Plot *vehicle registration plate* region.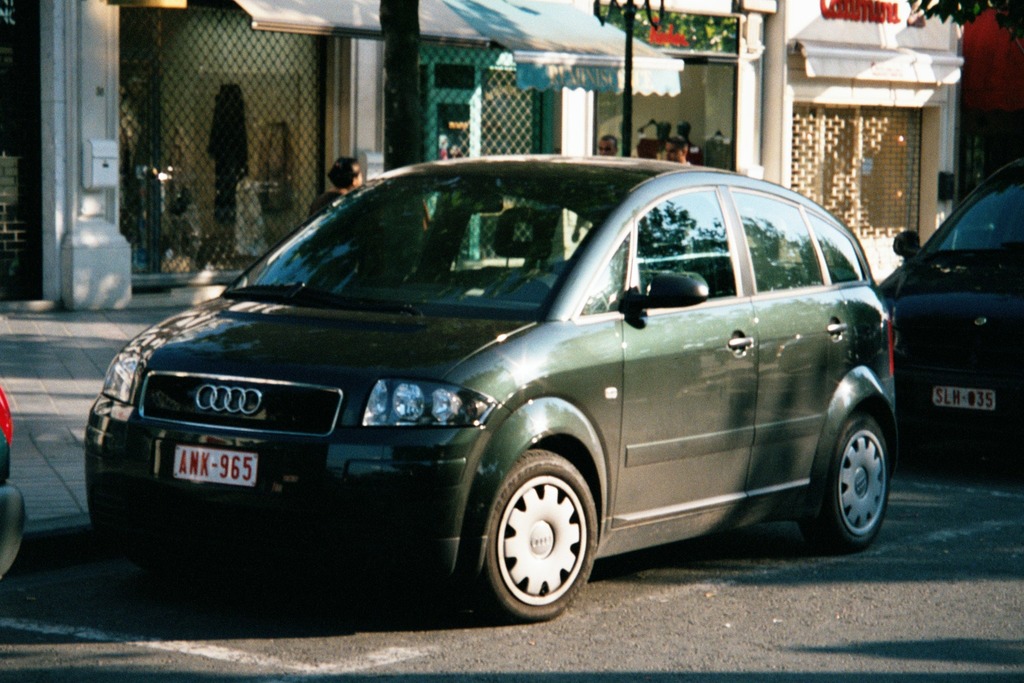
Plotted at pyautogui.locateOnScreen(171, 446, 259, 484).
